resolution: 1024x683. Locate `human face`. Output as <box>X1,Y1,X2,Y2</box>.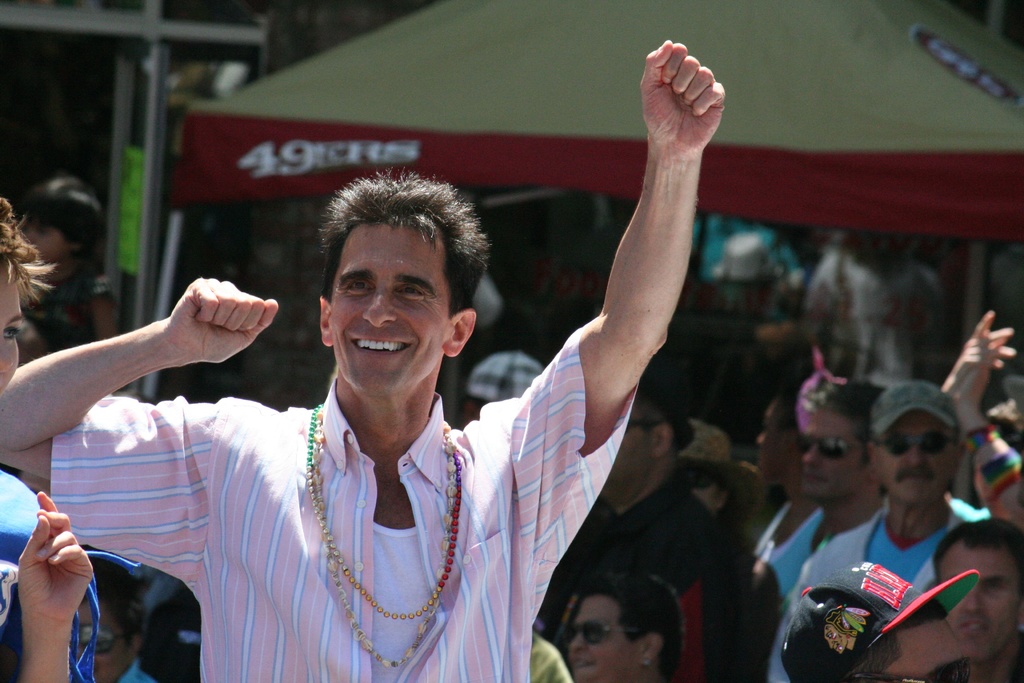
<box>755,404,799,486</box>.
